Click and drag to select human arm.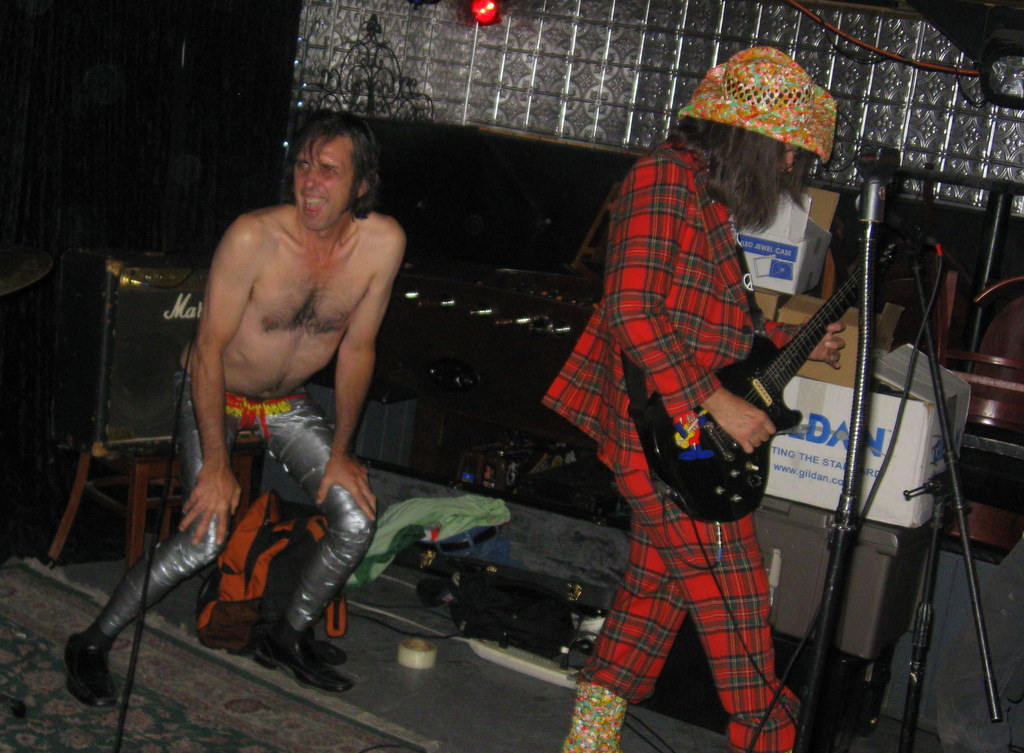
Selection: 601:147:781:460.
